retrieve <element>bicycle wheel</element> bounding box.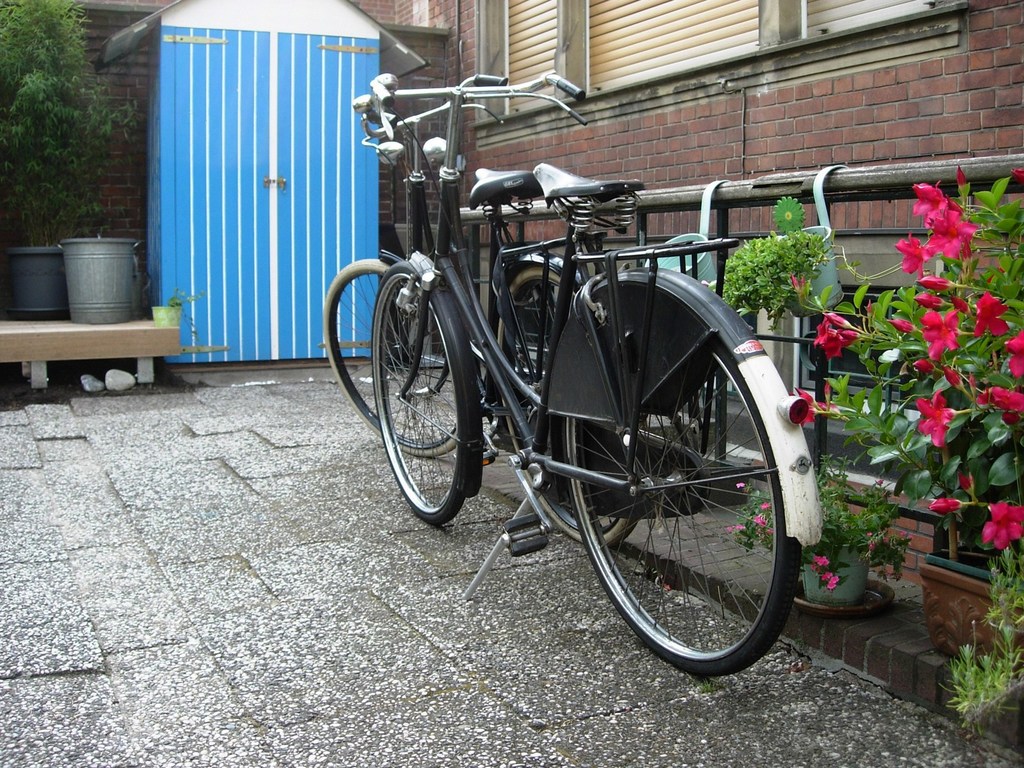
Bounding box: Rect(493, 266, 654, 554).
